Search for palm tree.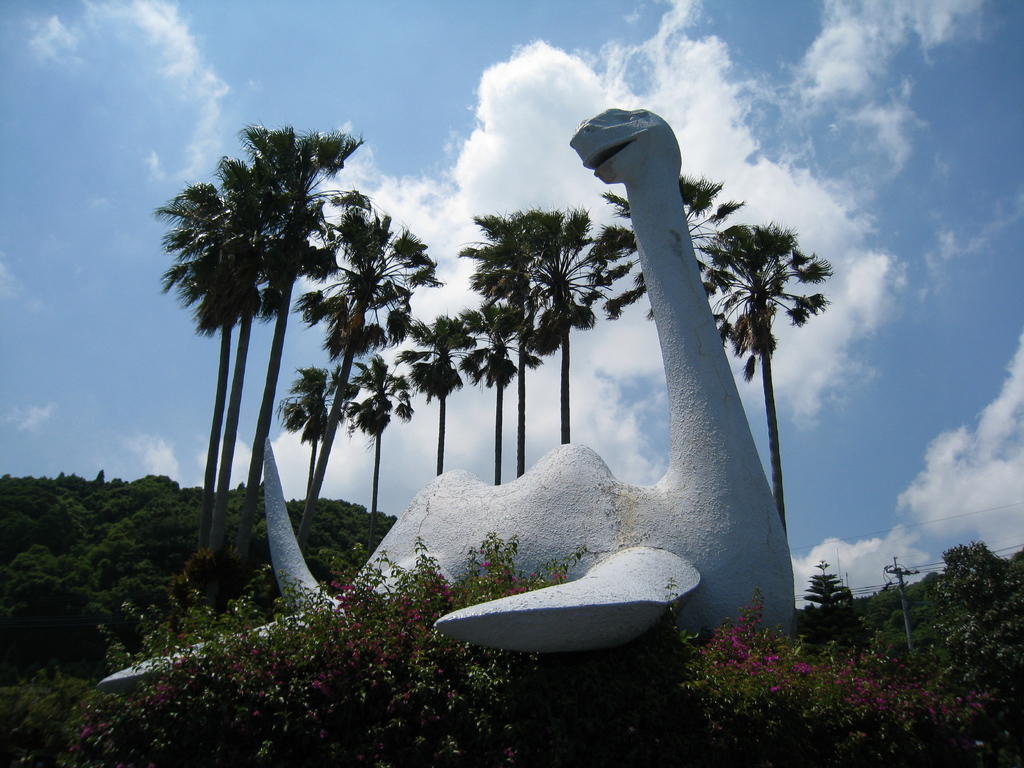
Found at <box>344,354,421,532</box>.
